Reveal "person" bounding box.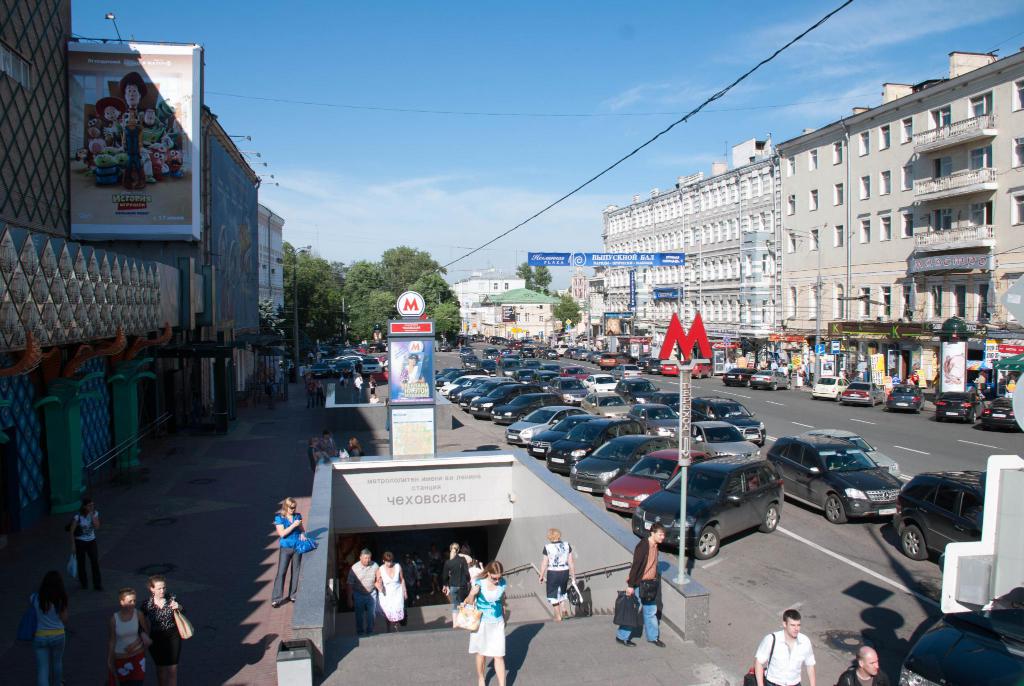
Revealed: 836:644:890:685.
